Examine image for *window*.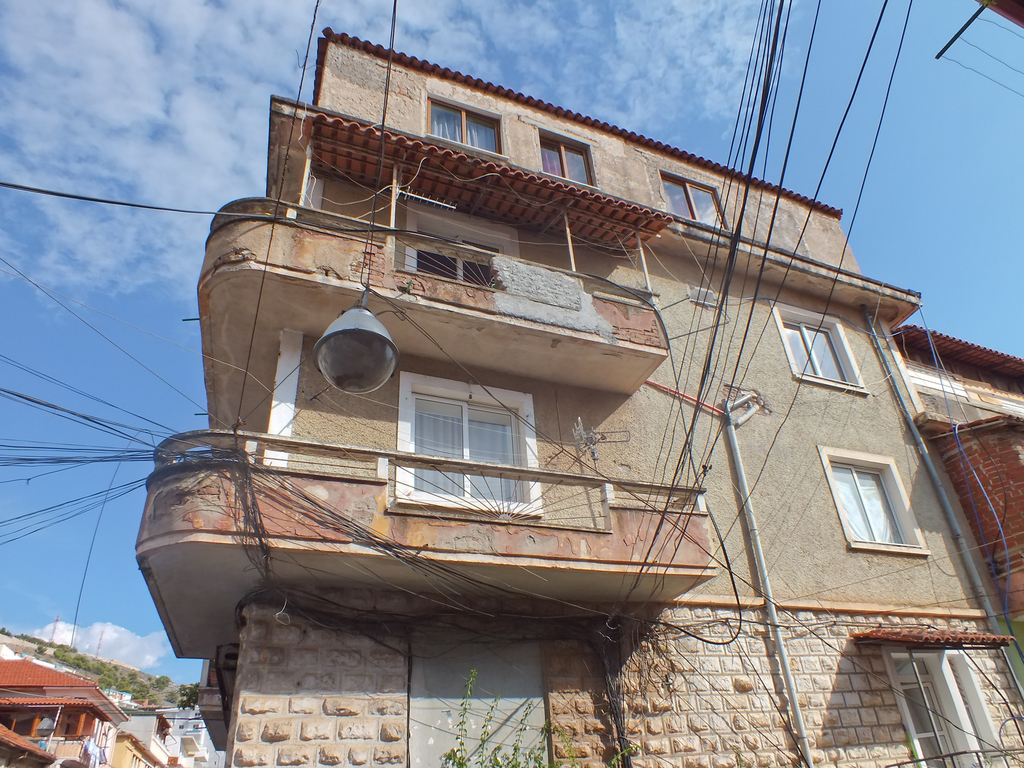
Examination result: [x1=410, y1=217, x2=512, y2=289].
